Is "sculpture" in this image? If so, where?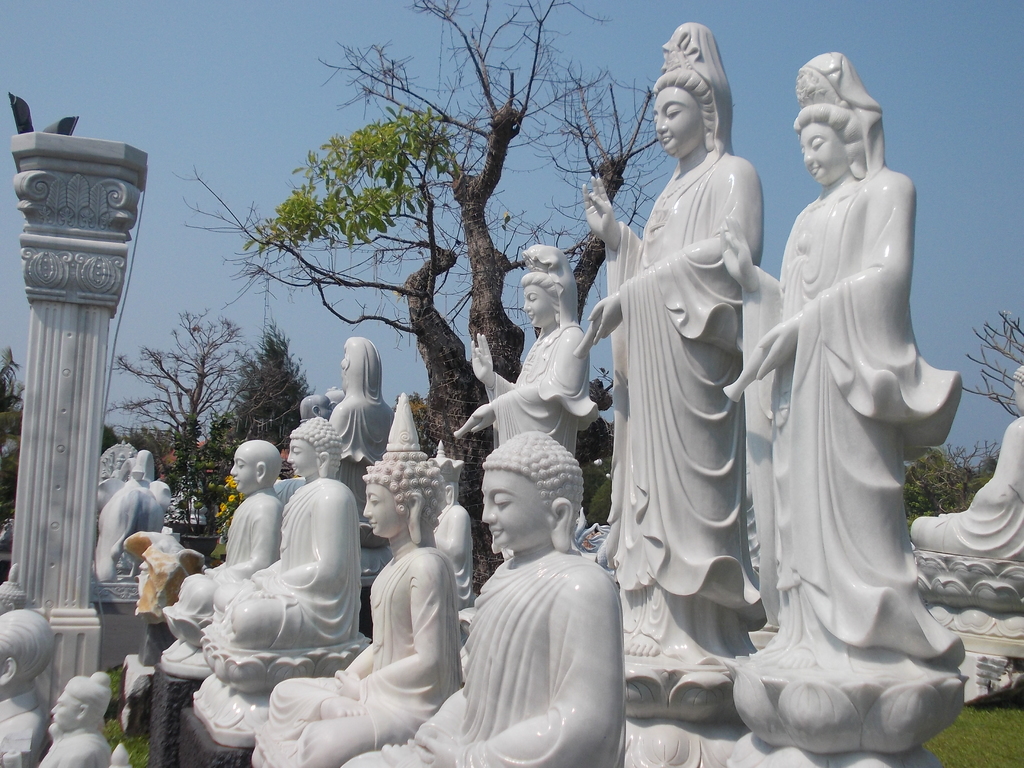
Yes, at region(300, 393, 342, 424).
